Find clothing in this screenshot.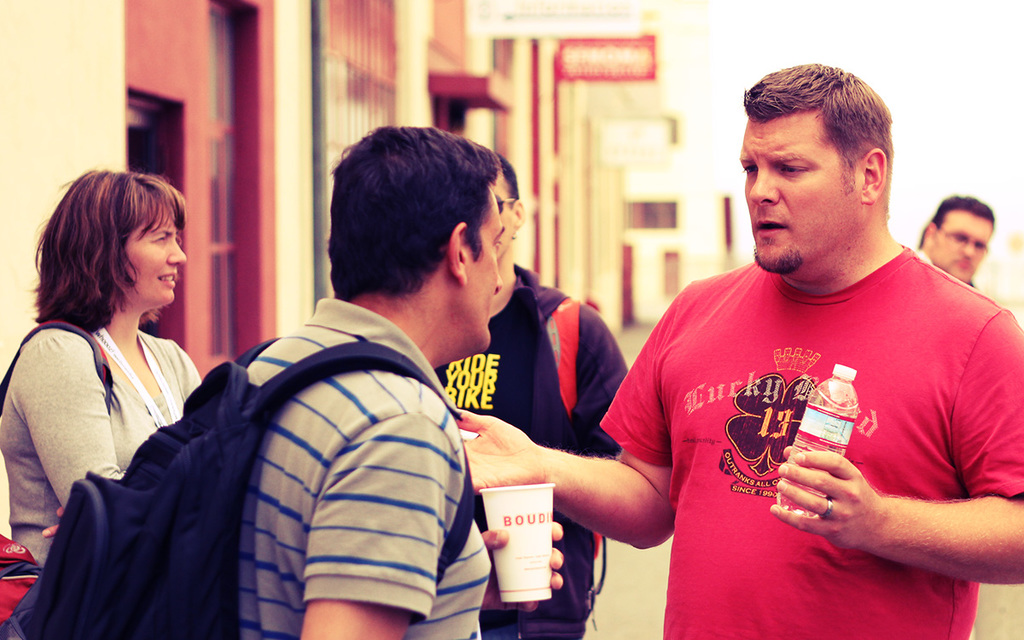
The bounding box for clothing is detection(587, 234, 1017, 609).
